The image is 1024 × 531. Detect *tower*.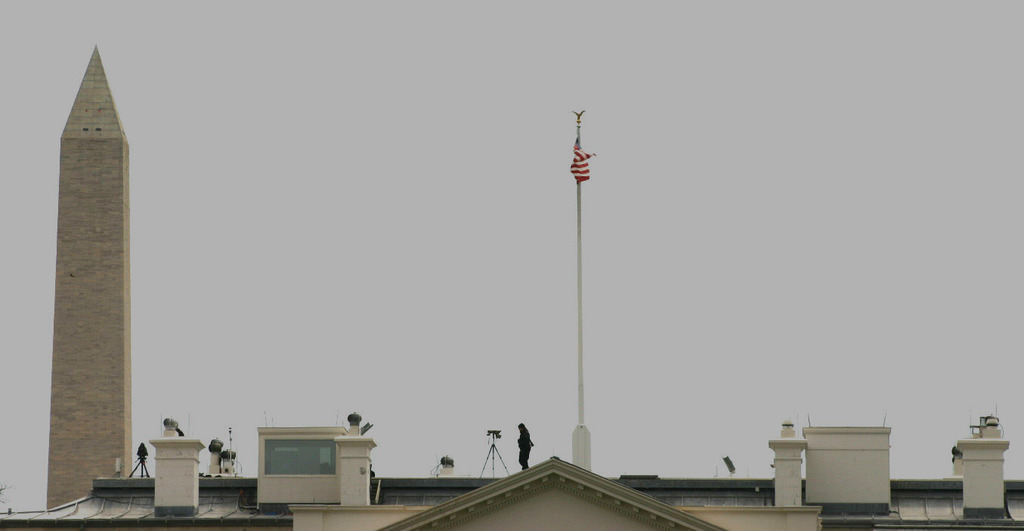
Detection: BBox(36, 26, 154, 486).
